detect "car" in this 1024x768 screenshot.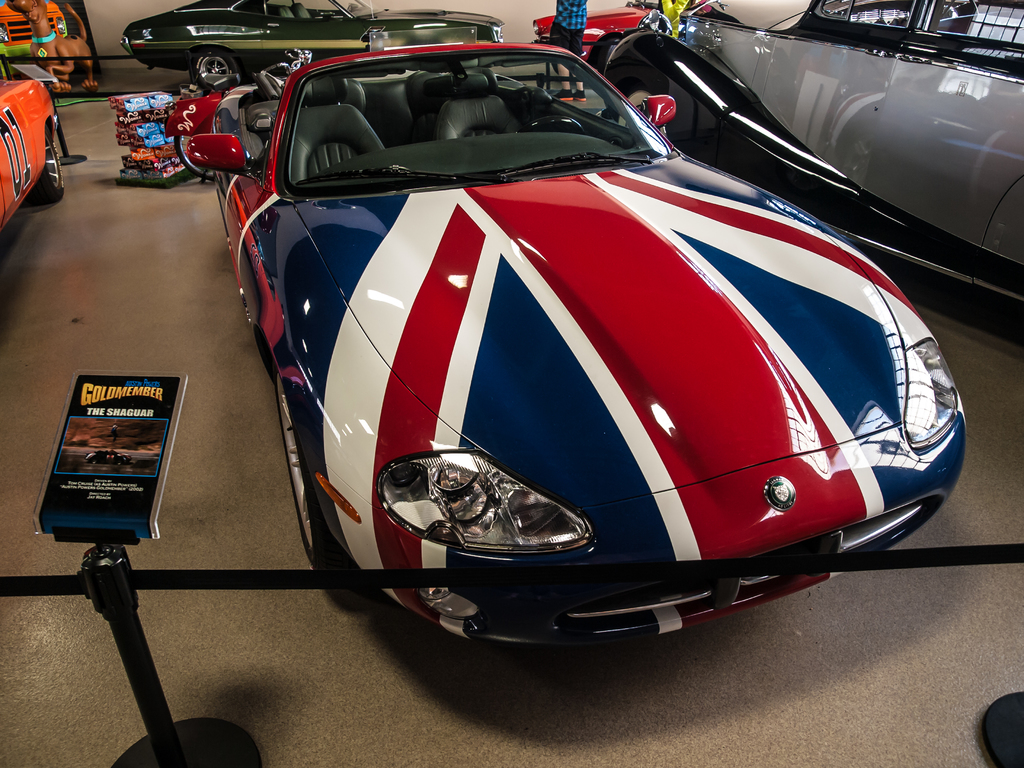
Detection: 119 0 504 83.
